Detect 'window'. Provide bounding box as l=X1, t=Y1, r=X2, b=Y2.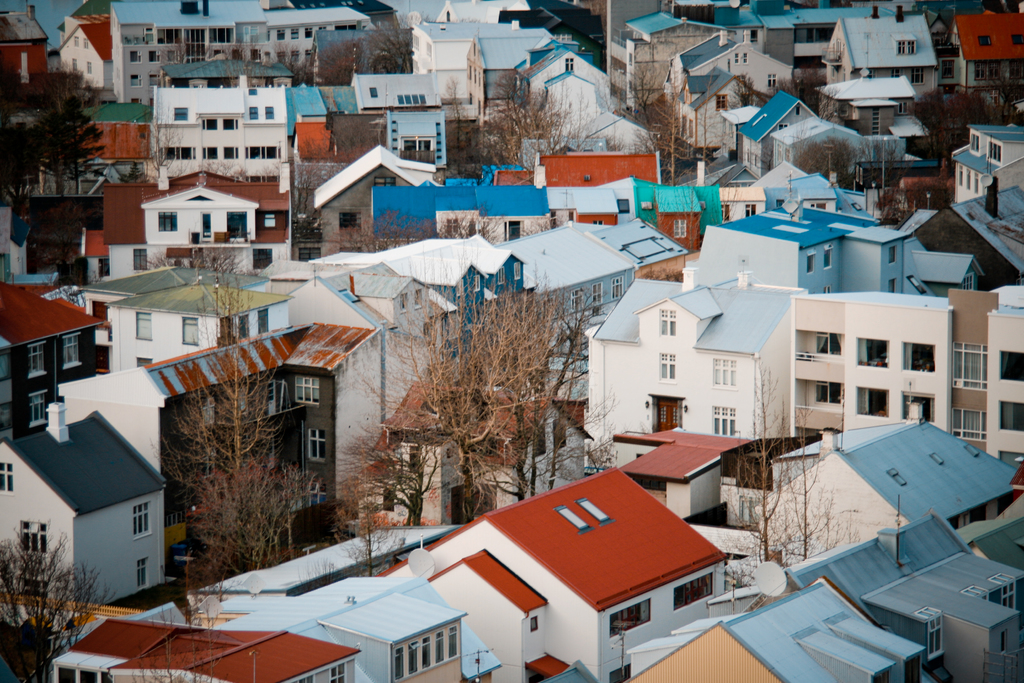
l=712, t=353, r=736, b=384.
